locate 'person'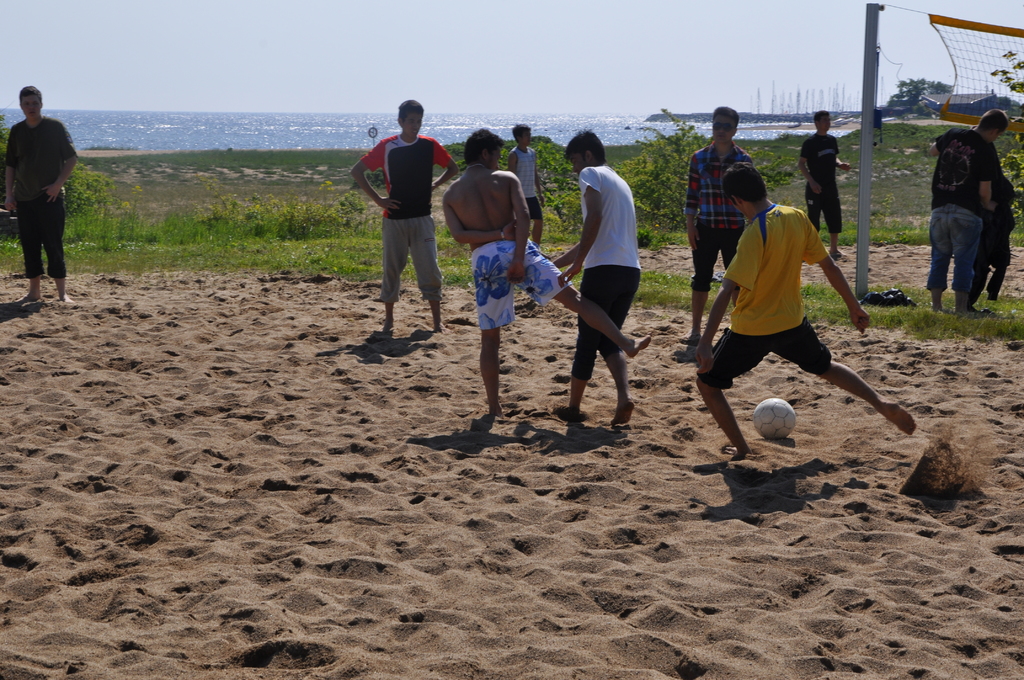
[x1=920, y1=106, x2=1005, y2=316]
